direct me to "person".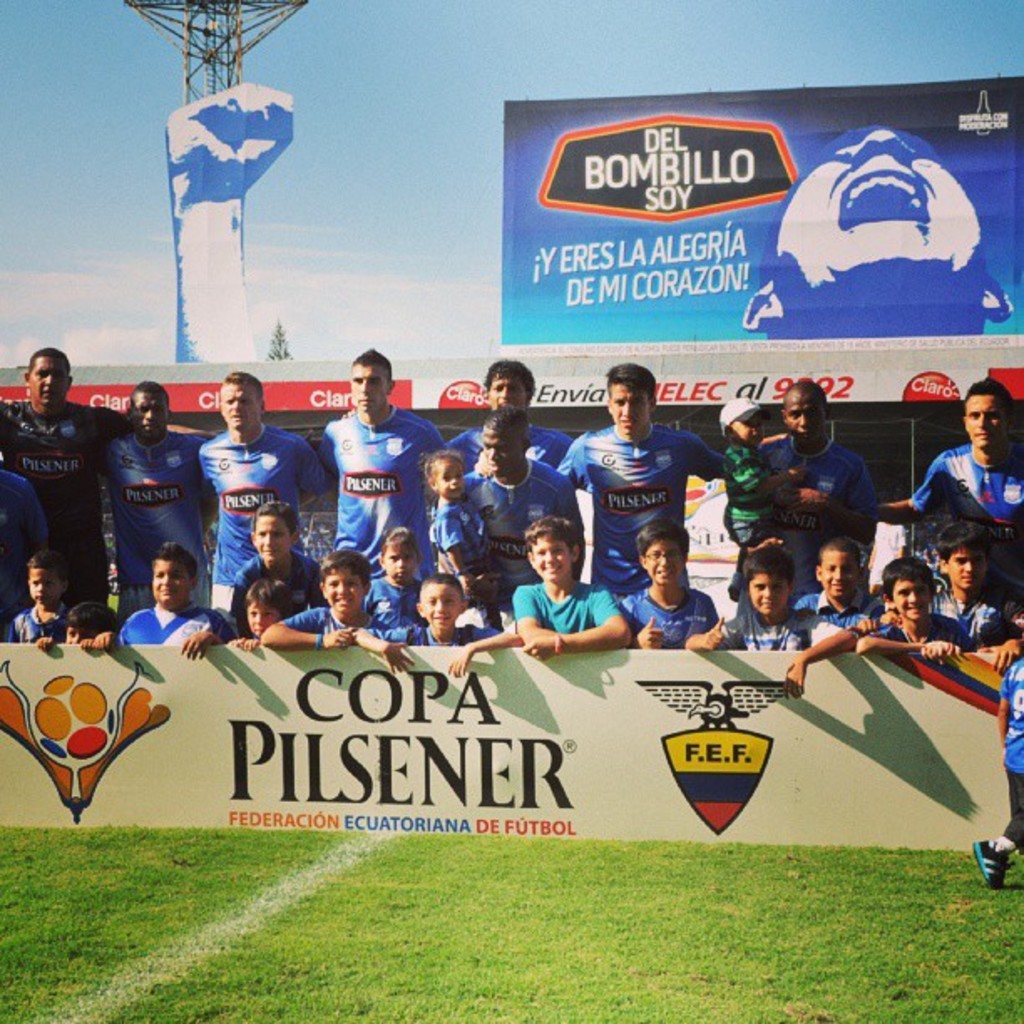
Direction: crop(766, 376, 868, 604).
